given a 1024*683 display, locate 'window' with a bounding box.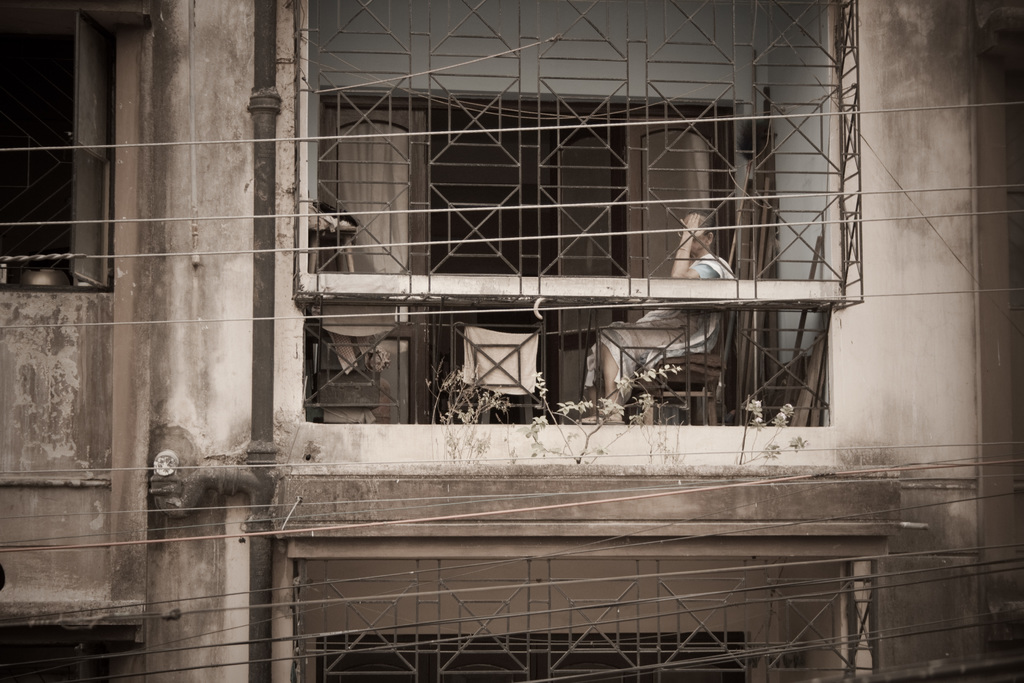
Located: 314,304,428,438.
